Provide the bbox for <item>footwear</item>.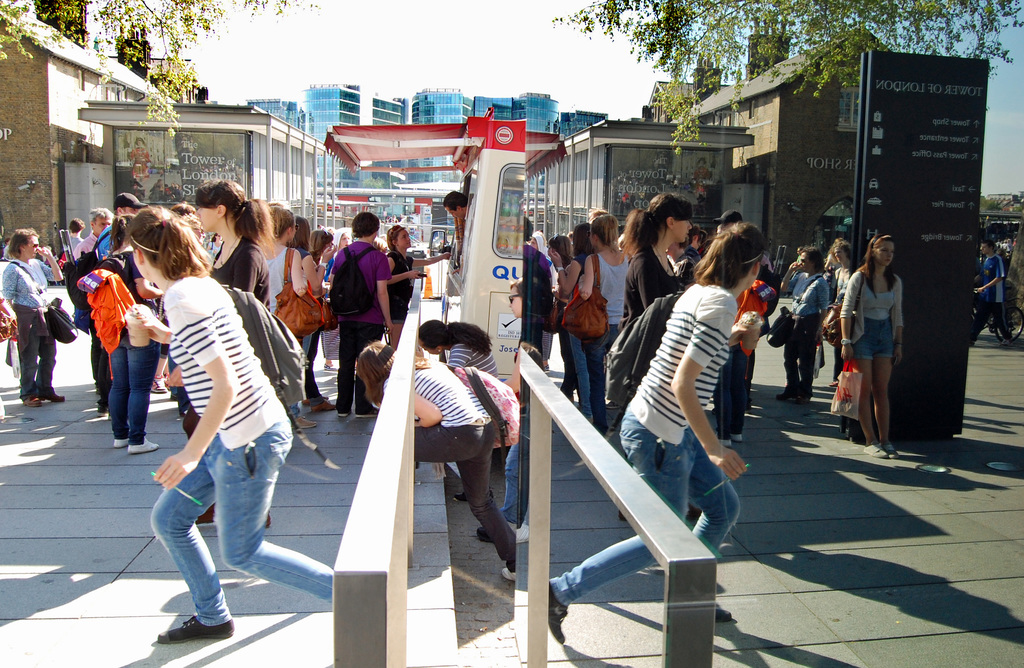
detection(778, 383, 794, 398).
